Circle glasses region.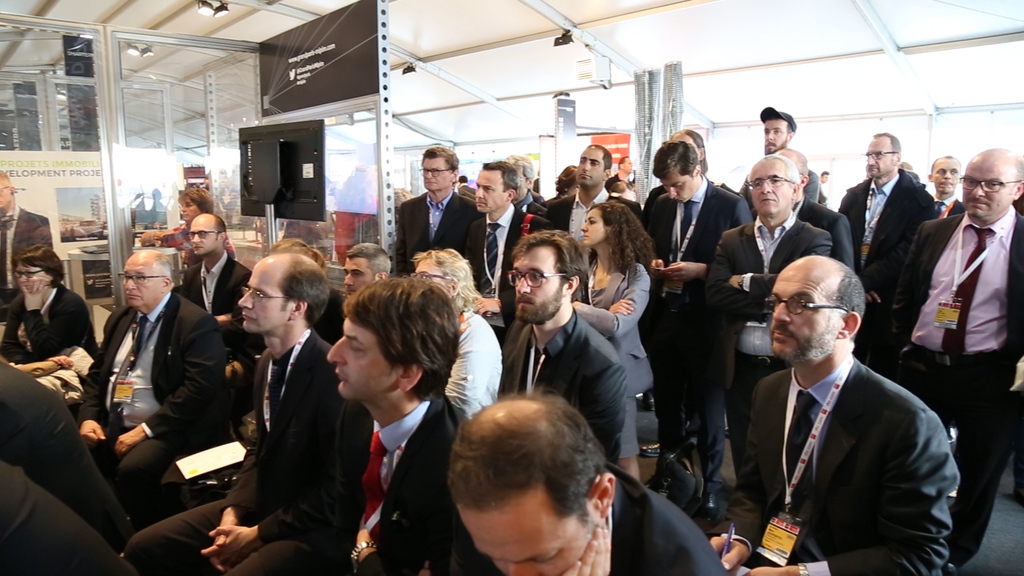
Region: x1=416, y1=166, x2=452, y2=177.
